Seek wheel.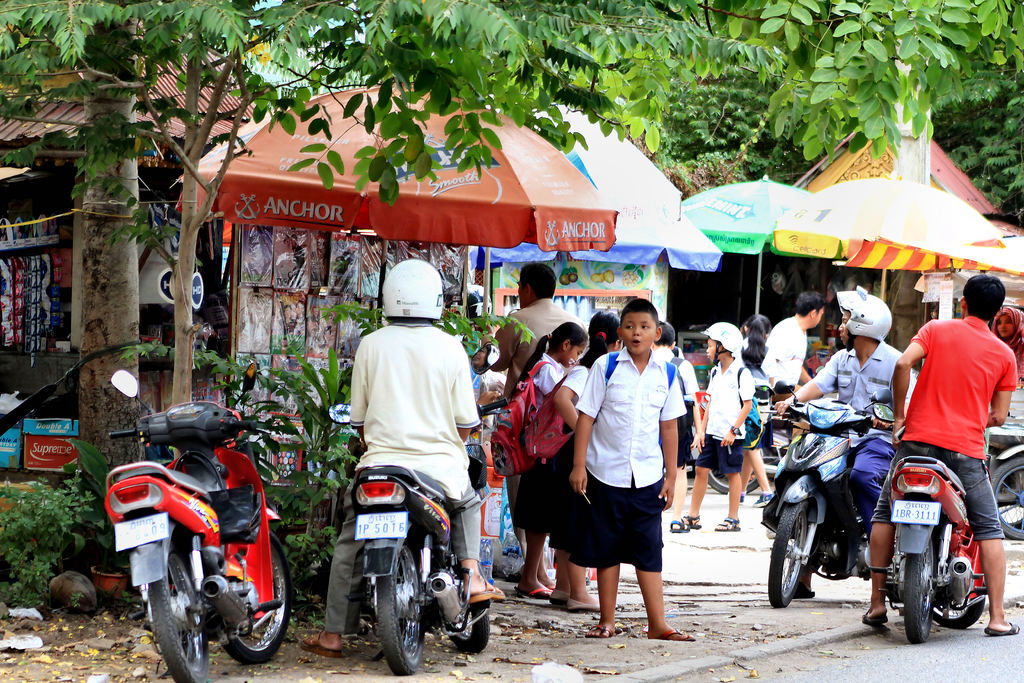
{"left": 767, "top": 501, "right": 811, "bottom": 610}.
